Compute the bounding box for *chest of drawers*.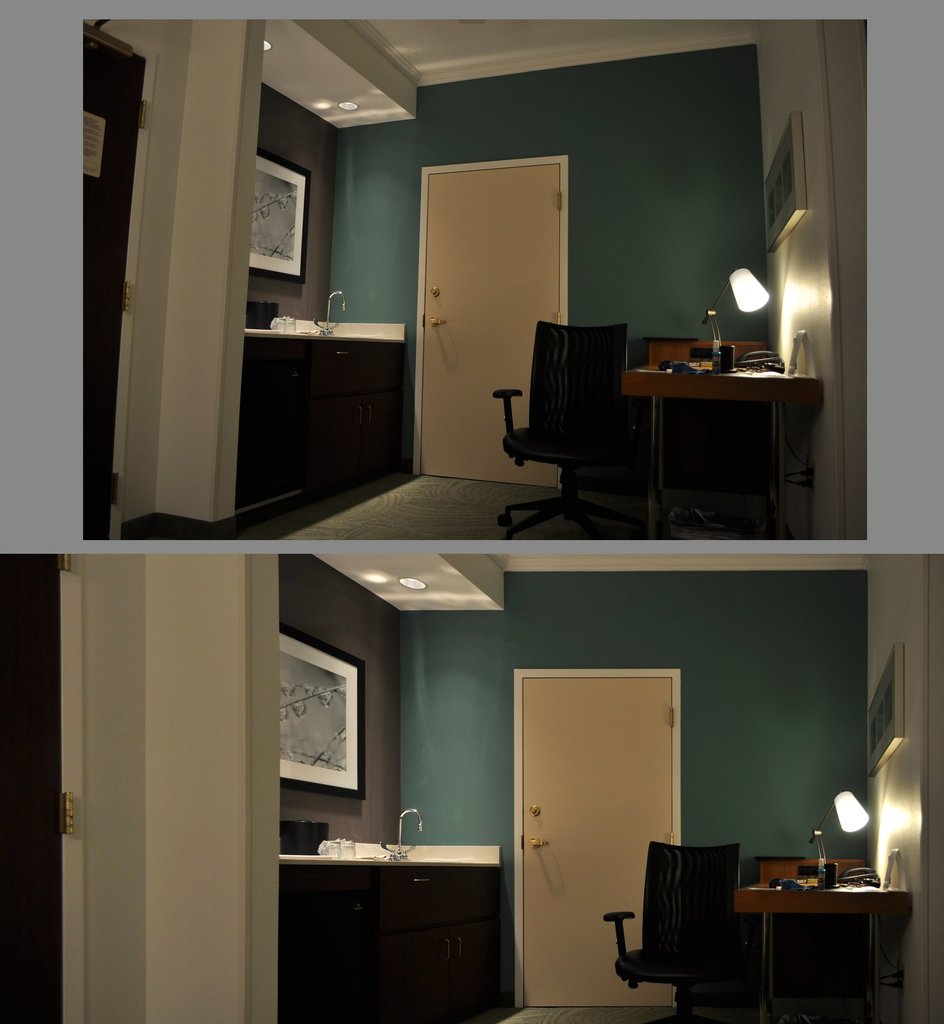
bbox=(237, 337, 405, 522).
